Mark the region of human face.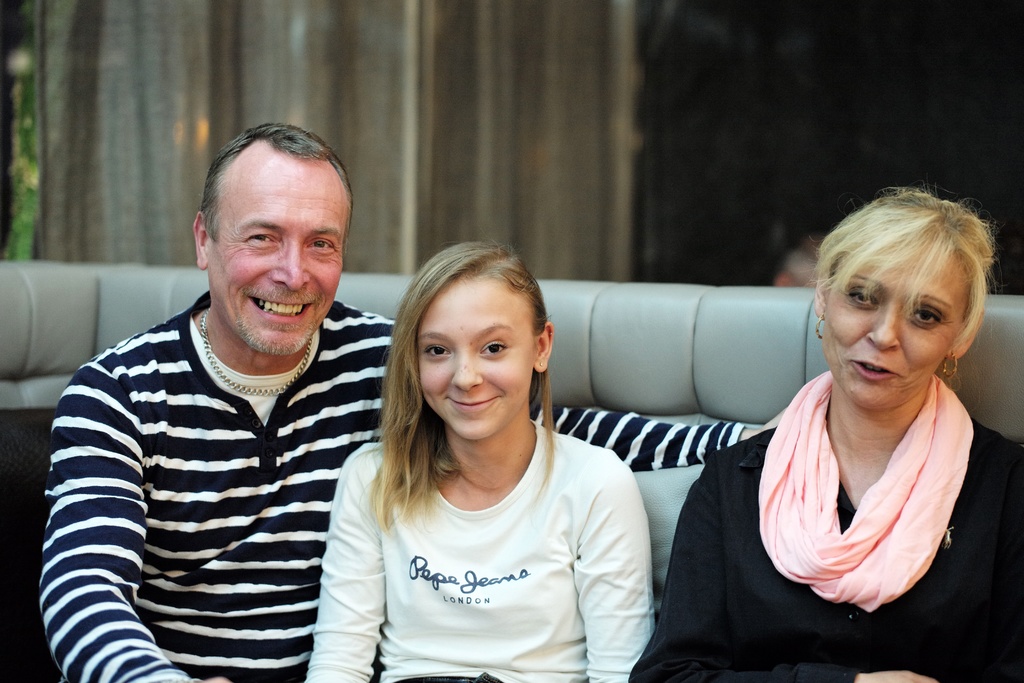
Region: (left=420, top=278, right=535, bottom=438).
